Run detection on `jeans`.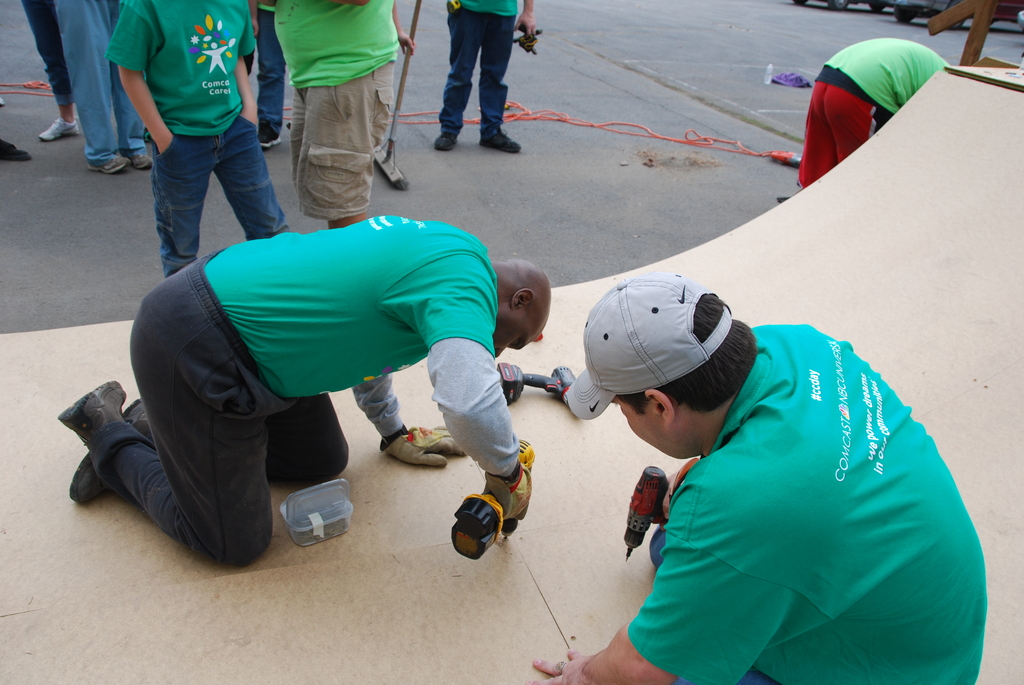
Result: (152,114,285,278).
